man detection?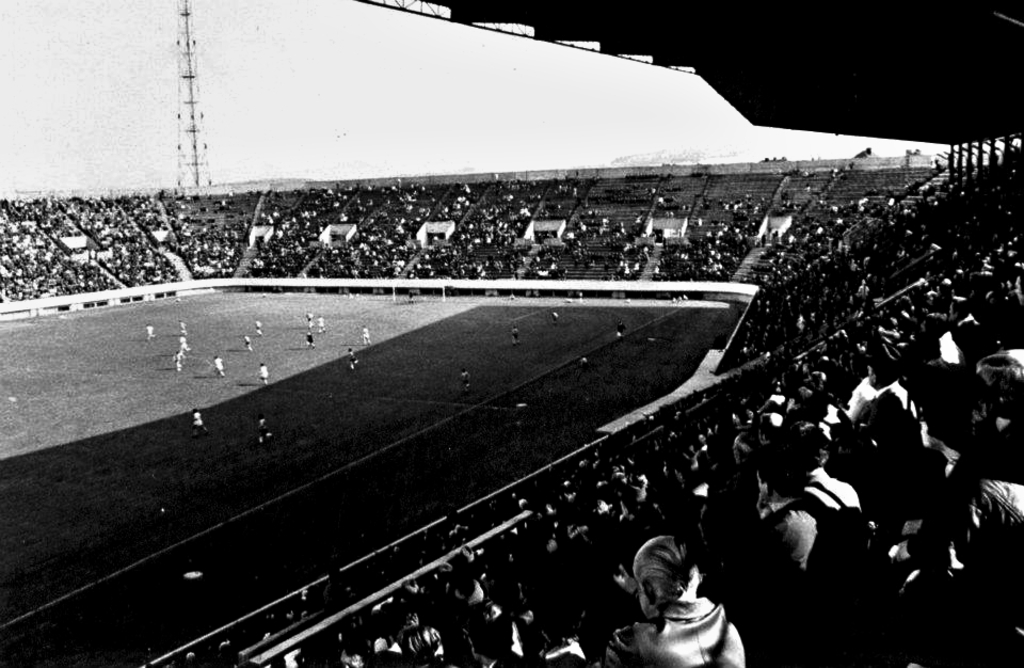
362, 328, 373, 350
